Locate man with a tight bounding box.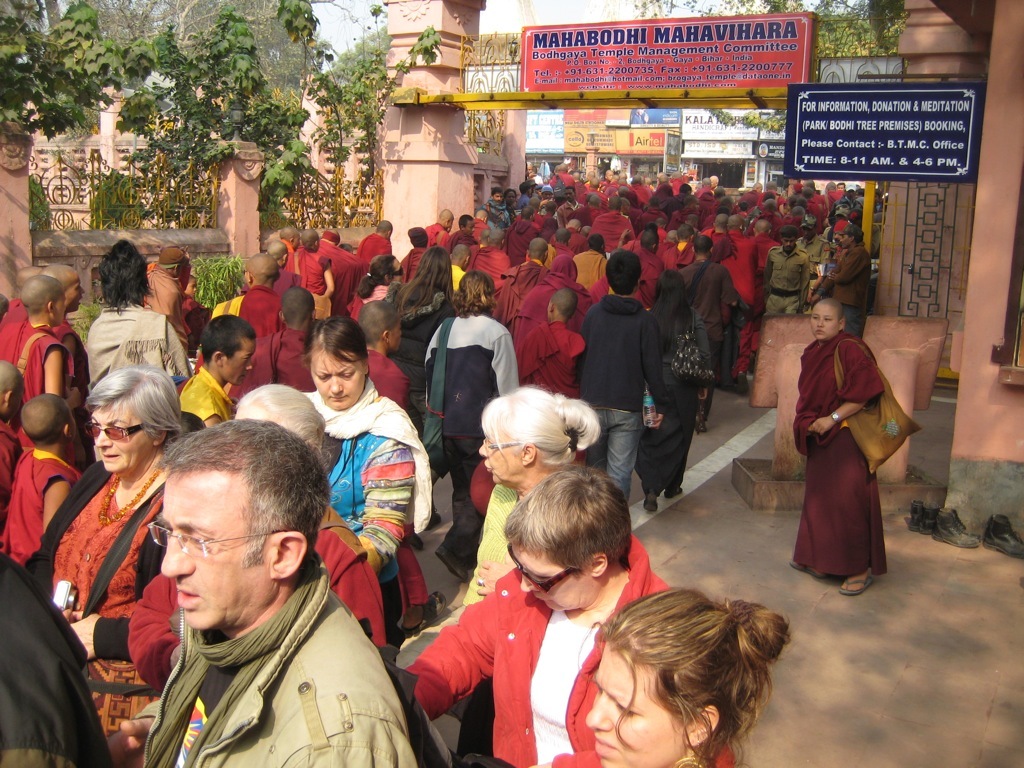
x1=71 y1=408 x2=419 y2=767.
